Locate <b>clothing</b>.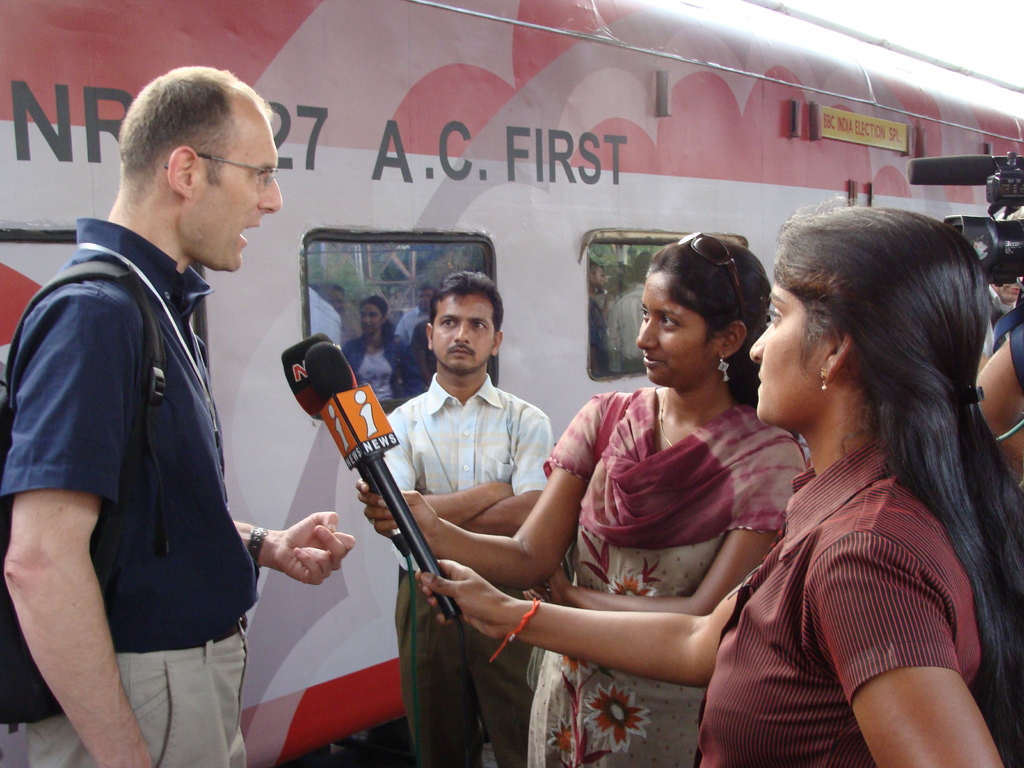
Bounding box: <box>685,436,979,767</box>.
